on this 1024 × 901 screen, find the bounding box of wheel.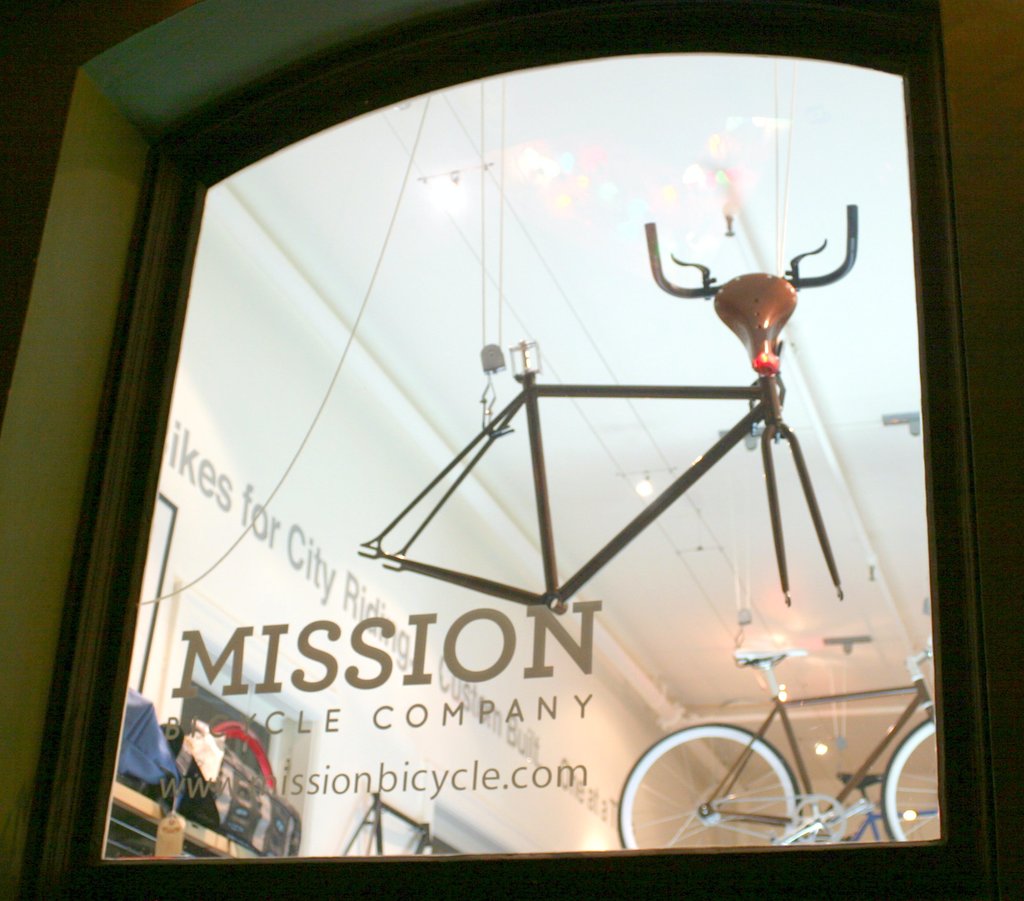
Bounding box: box=[609, 719, 805, 854].
